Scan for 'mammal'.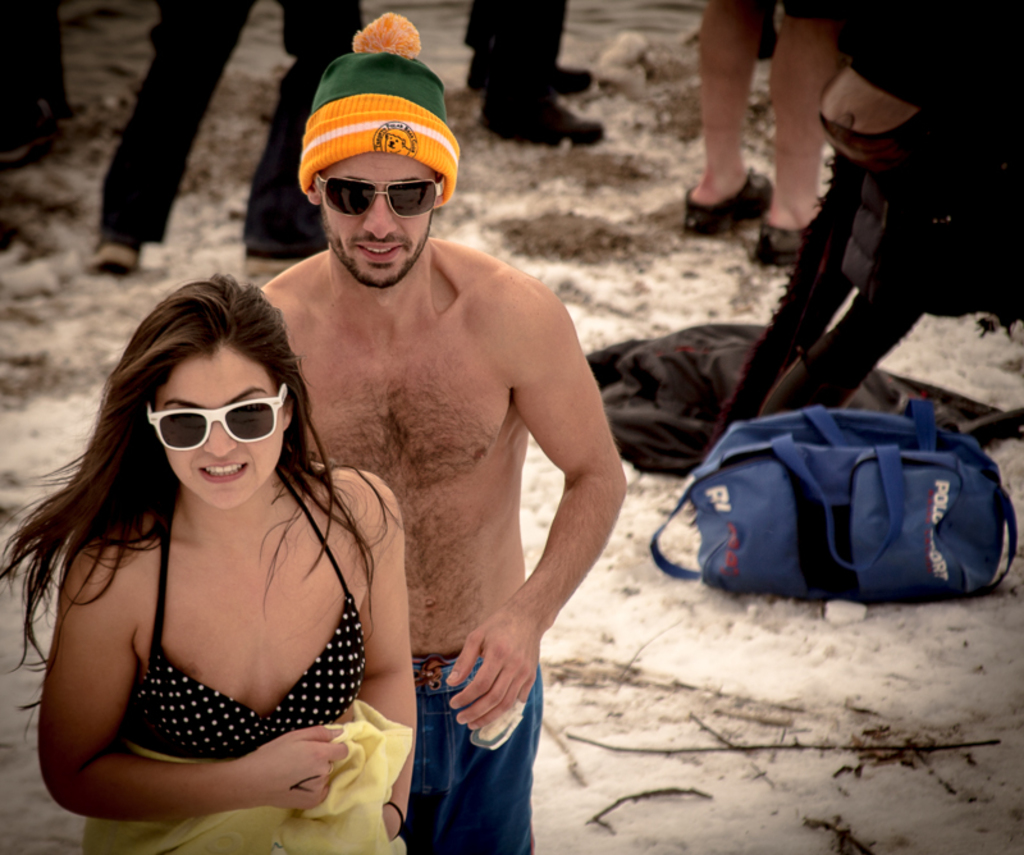
Scan result: {"x1": 262, "y1": 8, "x2": 628, "y2": 854}.
